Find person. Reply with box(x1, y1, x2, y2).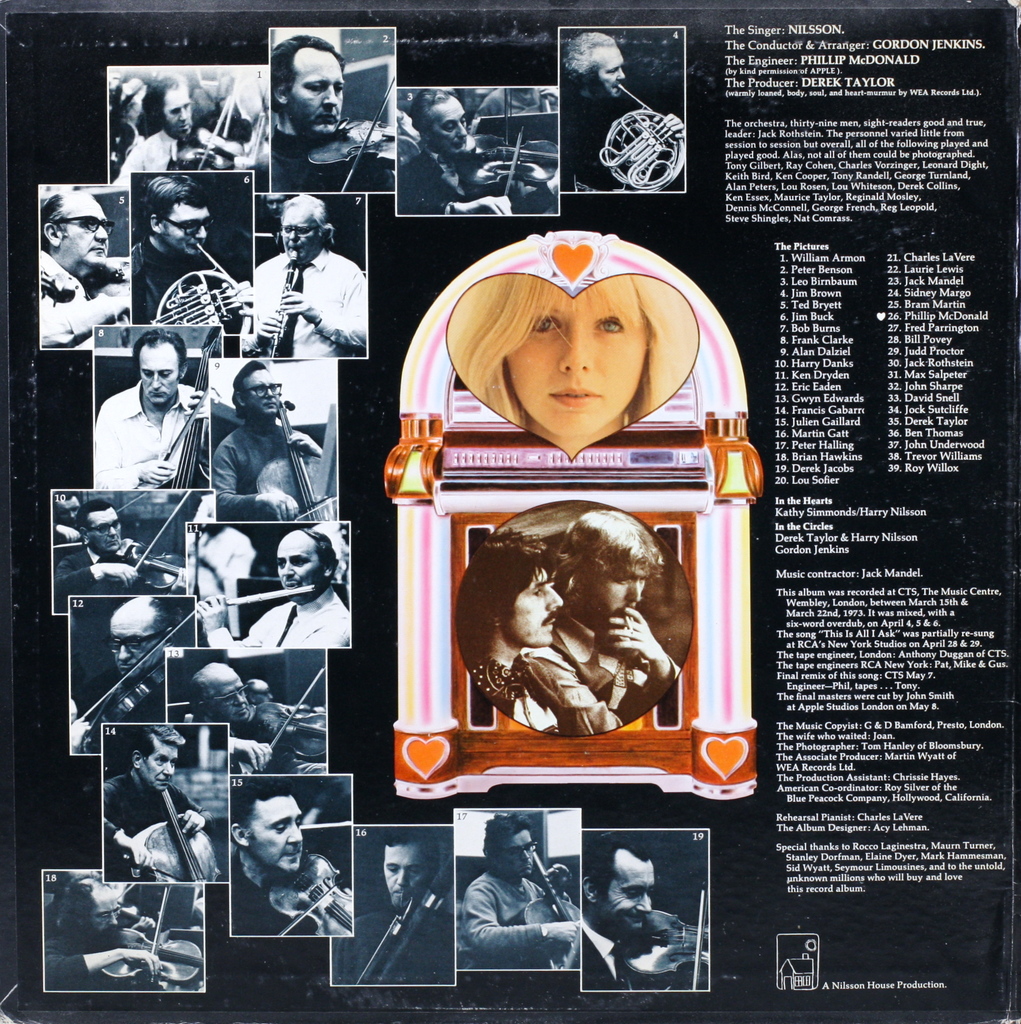
box(398, 86, 558, 216).
